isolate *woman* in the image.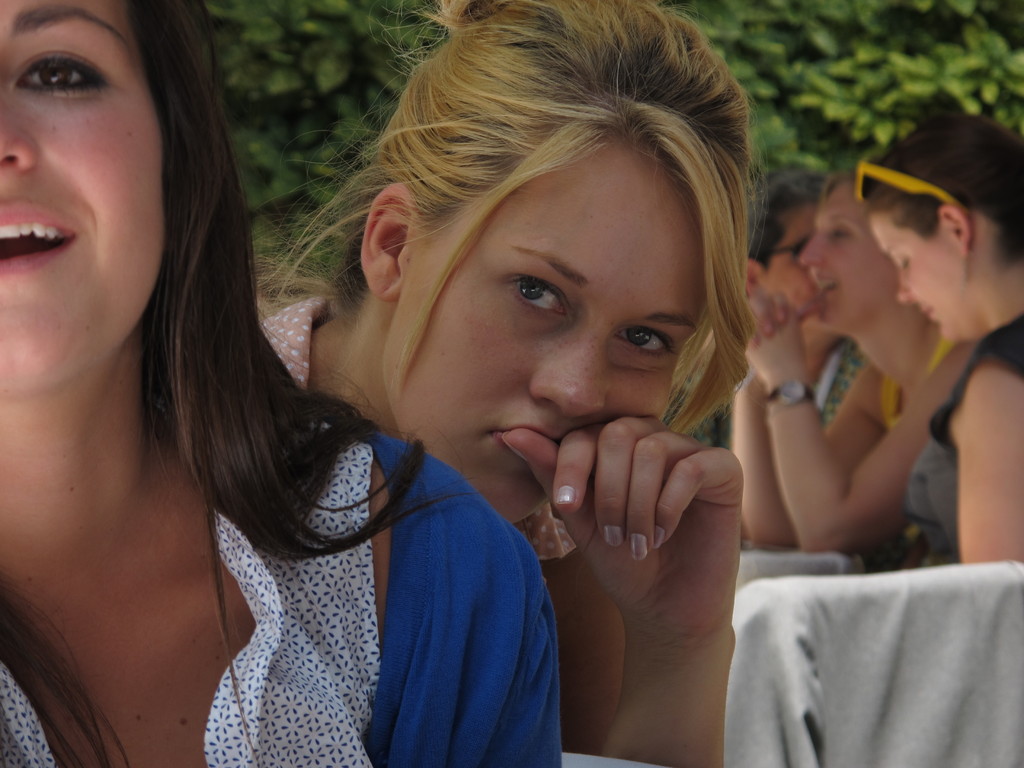
Isolated region: box(858, 109, 1023, 579).
